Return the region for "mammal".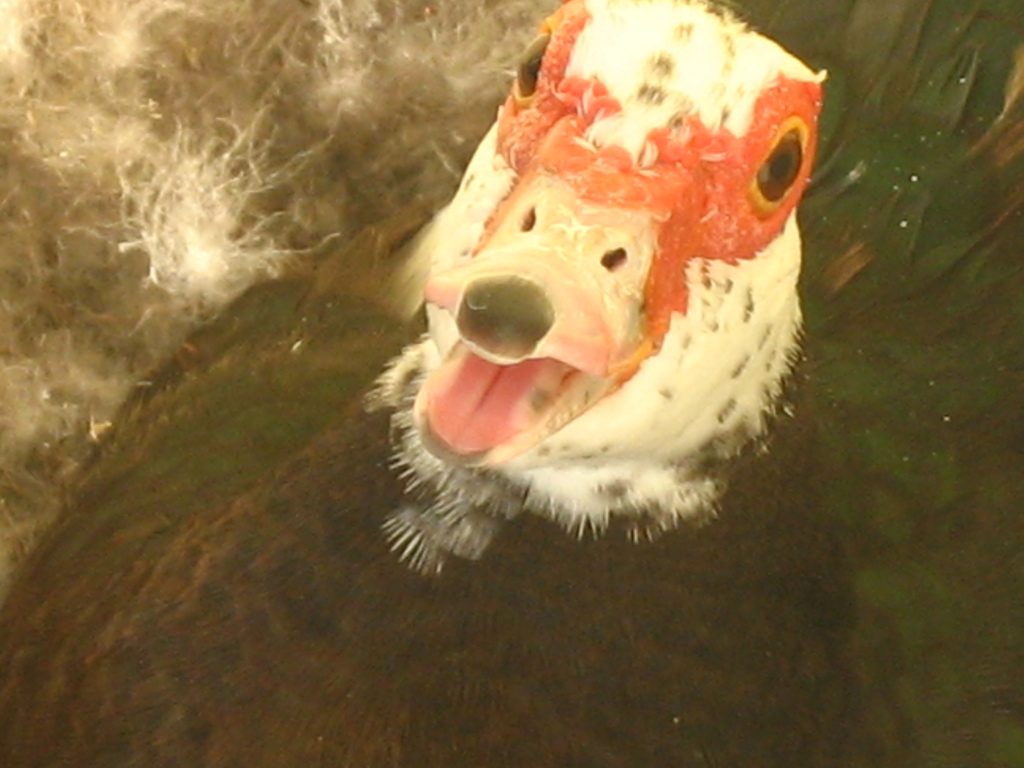
(424,167,652,469).
